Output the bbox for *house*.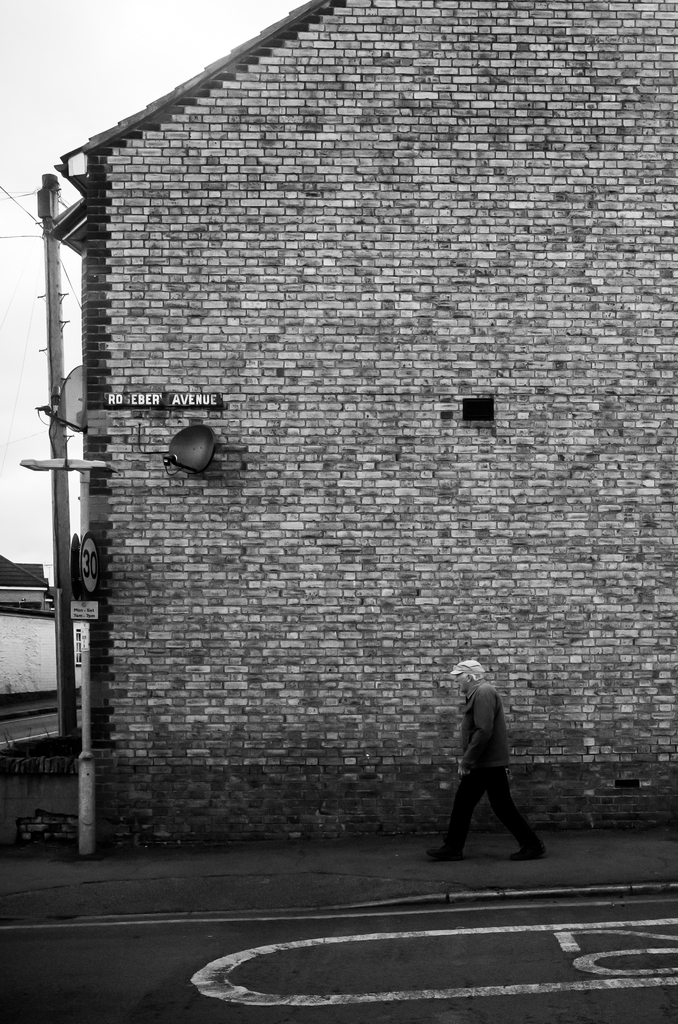
{"left": 0, "top": 550, "right": 85, "bottom": 701}.
